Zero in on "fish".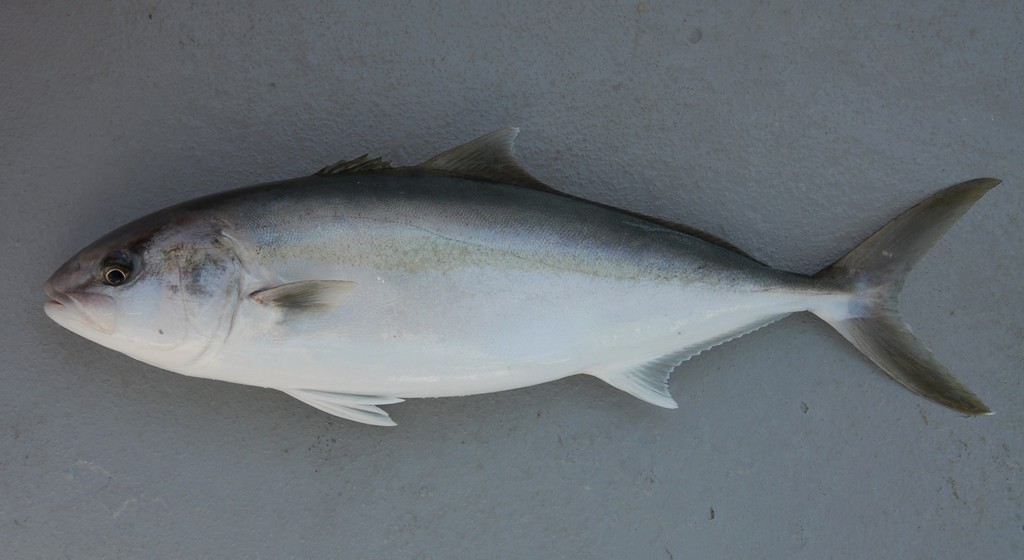
Zeroed in: bbox=[45, 119, 998, 420].
